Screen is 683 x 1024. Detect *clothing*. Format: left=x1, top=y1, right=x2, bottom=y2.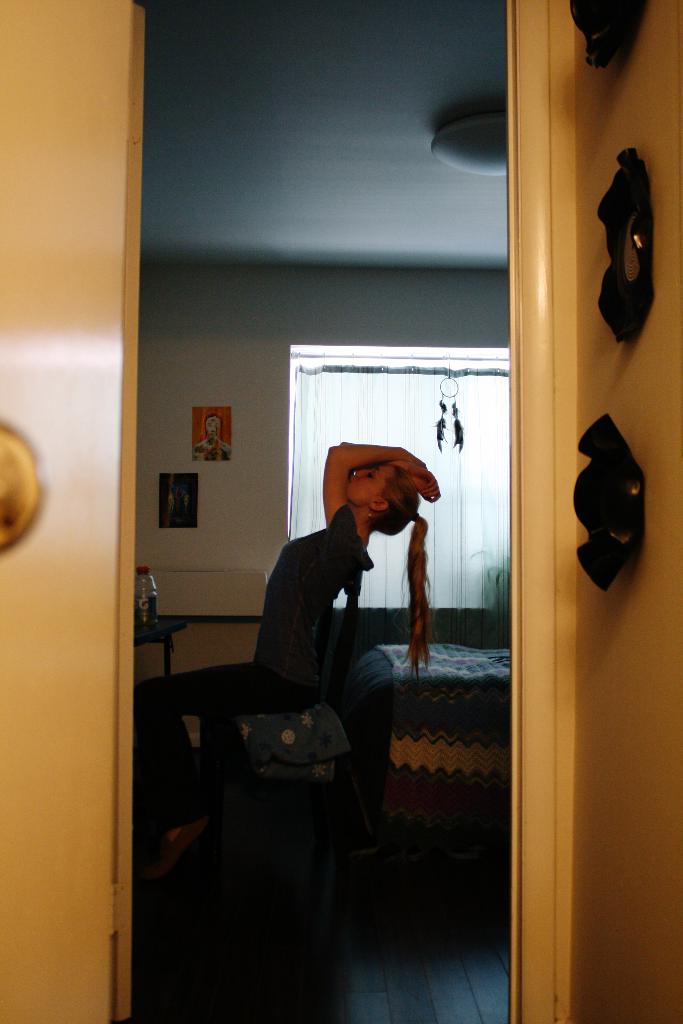
left=130, top=506, right=367, bottom=842.
